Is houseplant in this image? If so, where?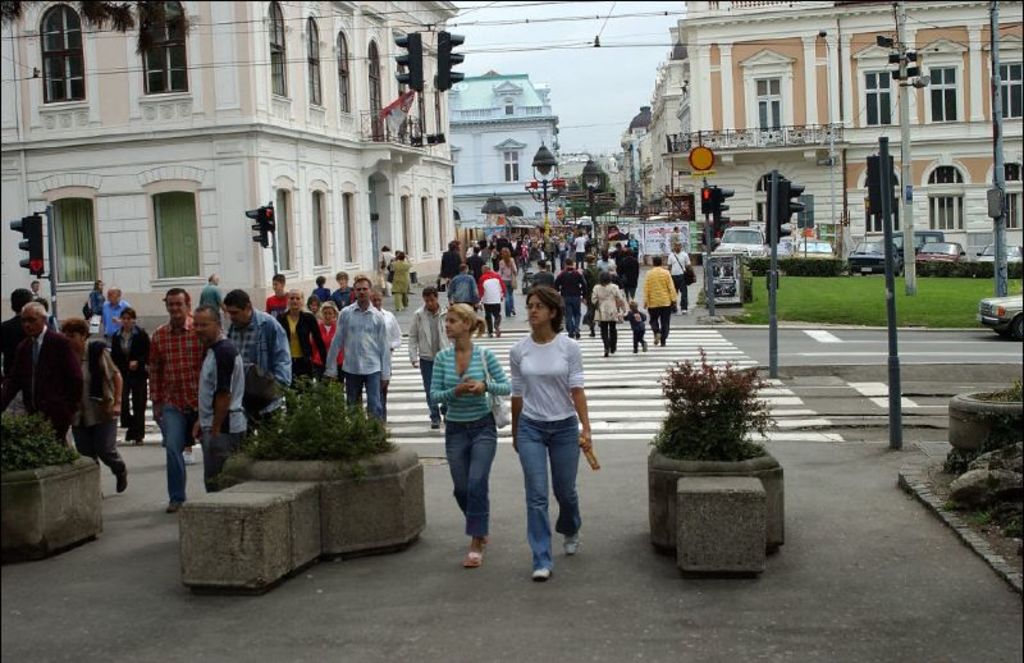
Yes, at Rect(177, 375, 431, 585).
